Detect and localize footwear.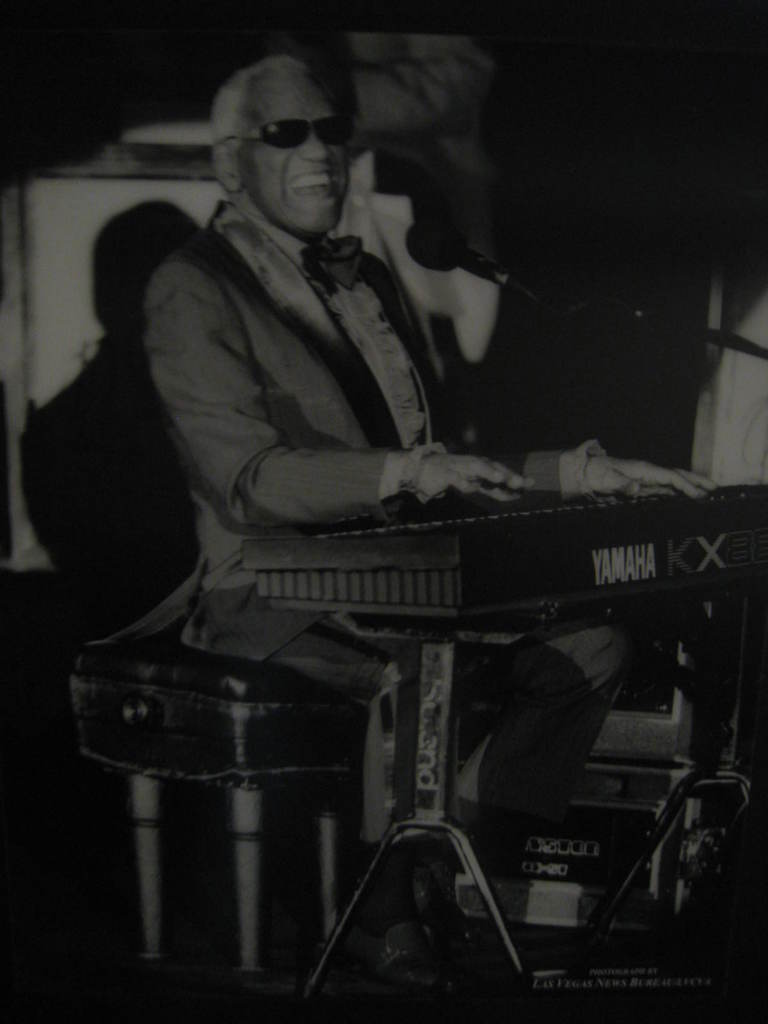
Localized at 332:915:476:1000.
